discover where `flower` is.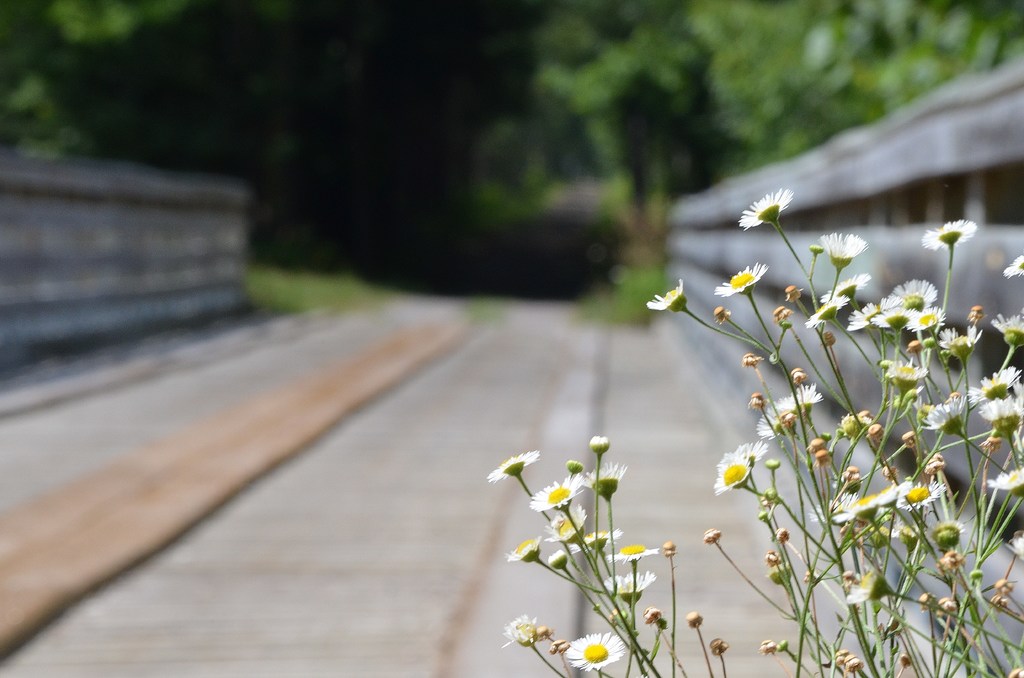
Discovered at bbox=(589, 433, 612, 456).
